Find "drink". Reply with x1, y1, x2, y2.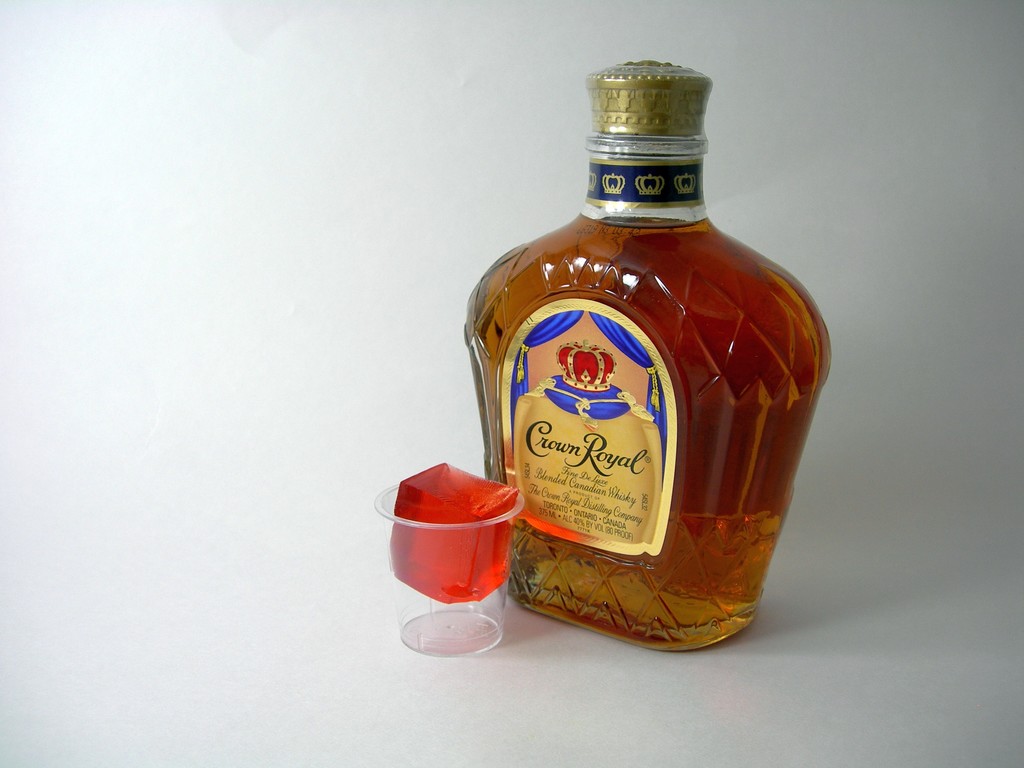
452, 58, 836, 694.
